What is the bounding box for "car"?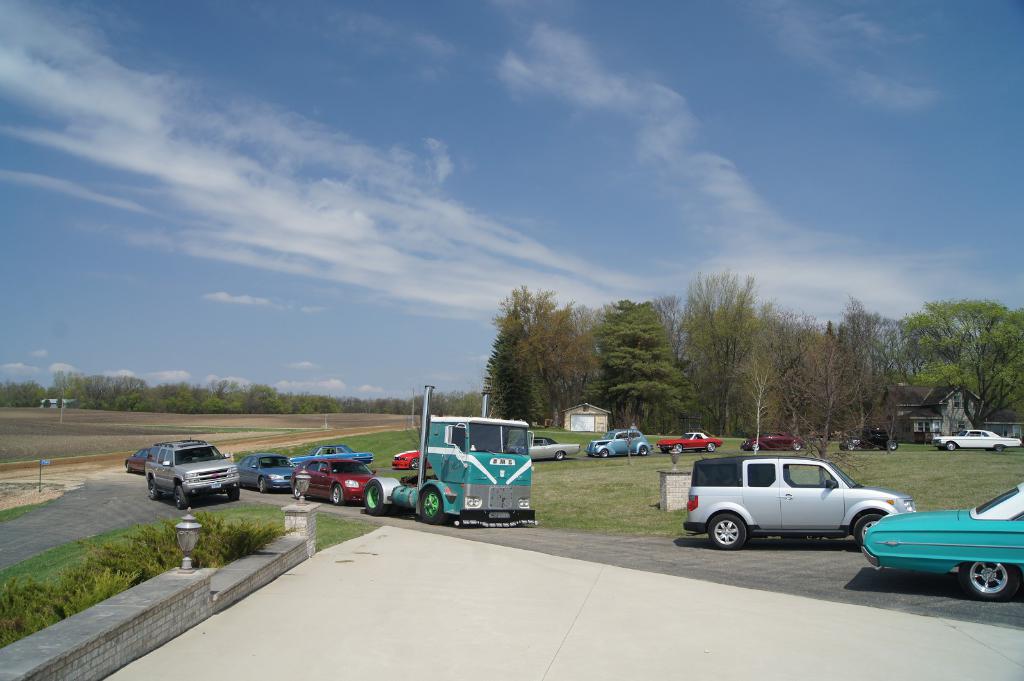
684 454 916 550.
